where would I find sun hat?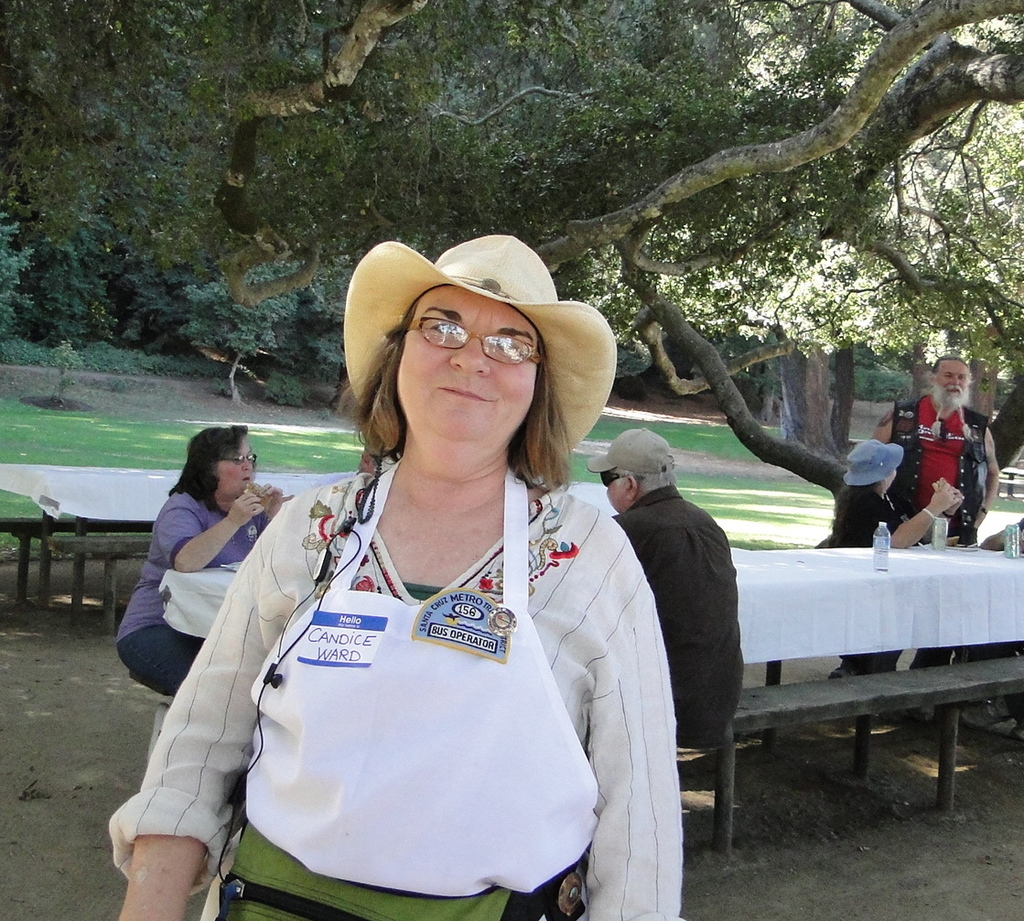
At [582,422,677,475].
